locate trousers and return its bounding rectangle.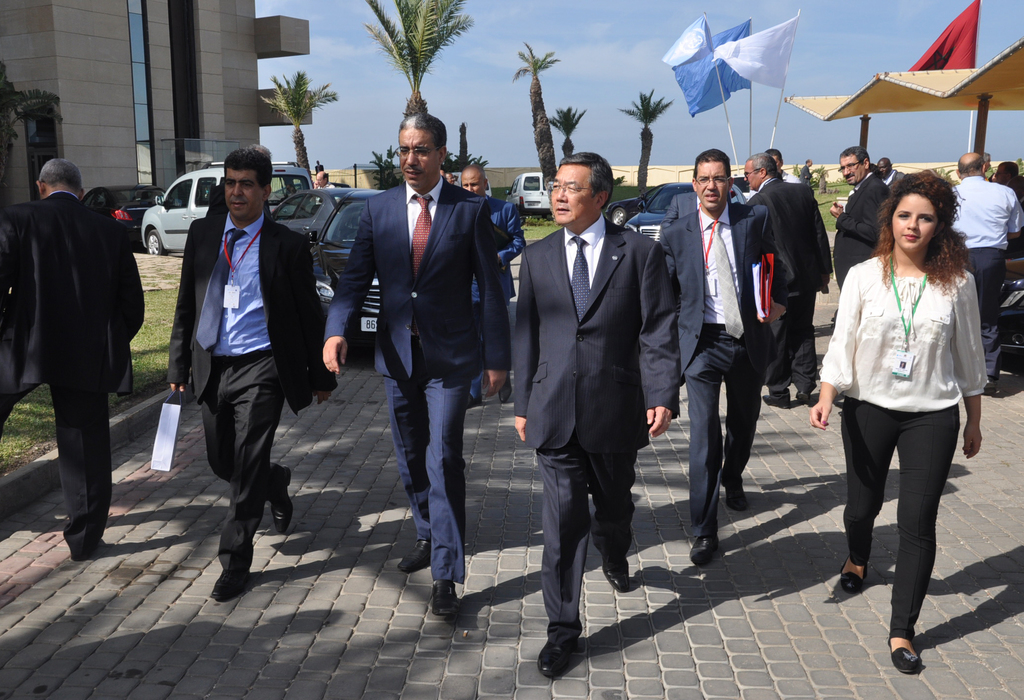
470:301:511:402.
